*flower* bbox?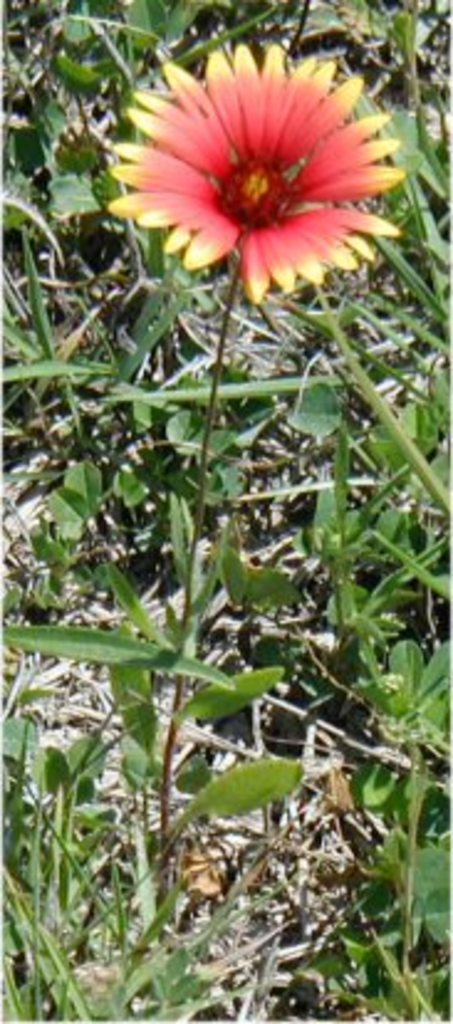
region(104, 47, 401, 294)
